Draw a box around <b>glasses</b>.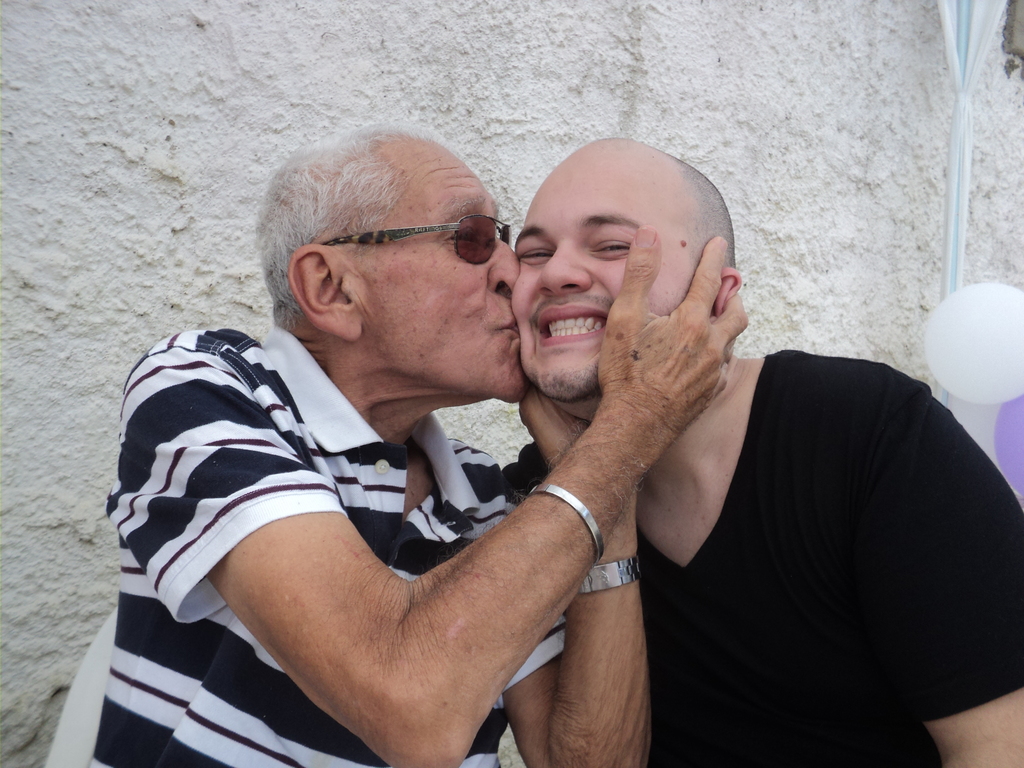
<region>312, 214, 510, 266</region>.
